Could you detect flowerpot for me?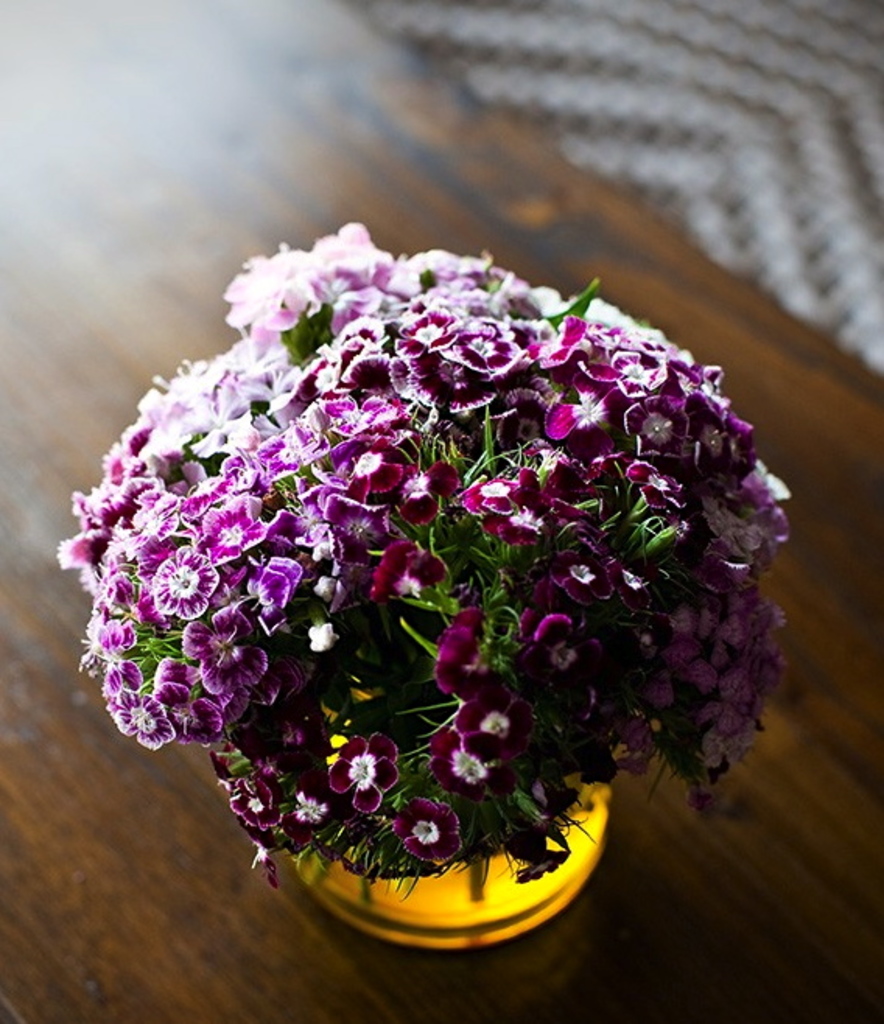
Detection result: box=[247, 769, 652, 965].
